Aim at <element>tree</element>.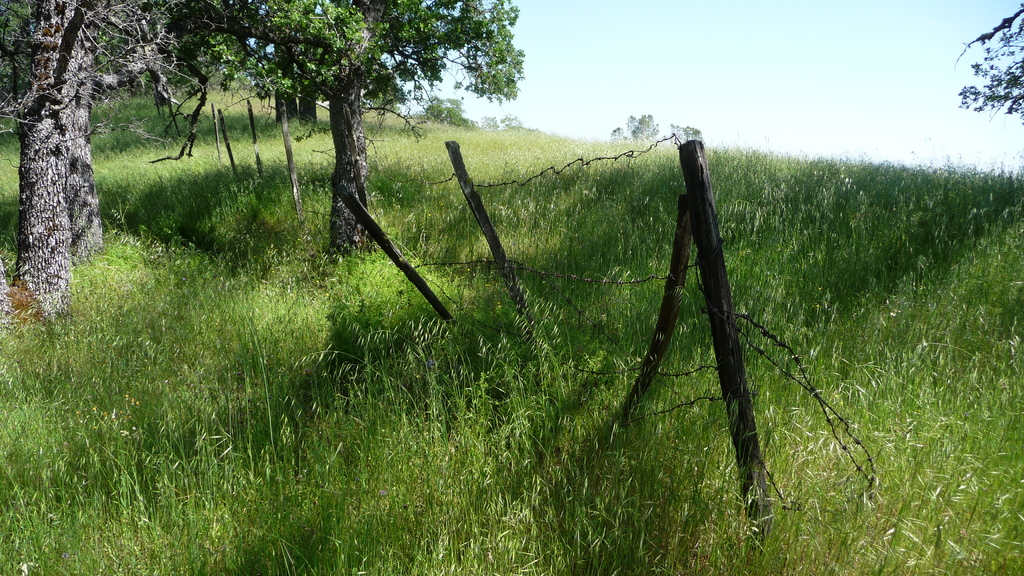
Aimed at (154,0,522,266).
